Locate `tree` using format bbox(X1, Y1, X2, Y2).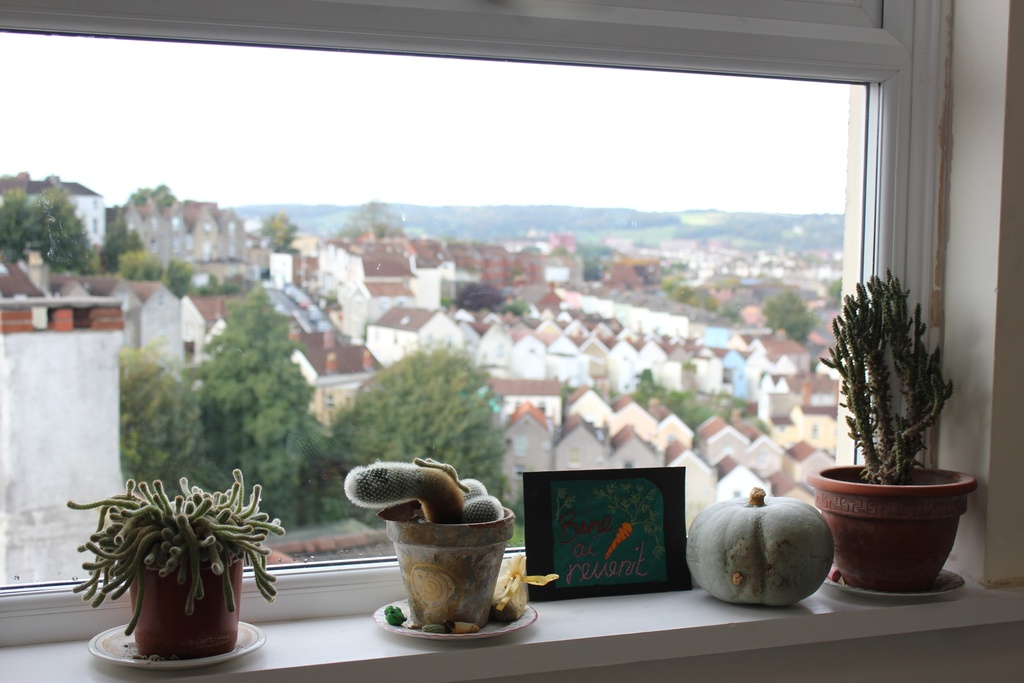
bbox(124, 181, 177, 210).
